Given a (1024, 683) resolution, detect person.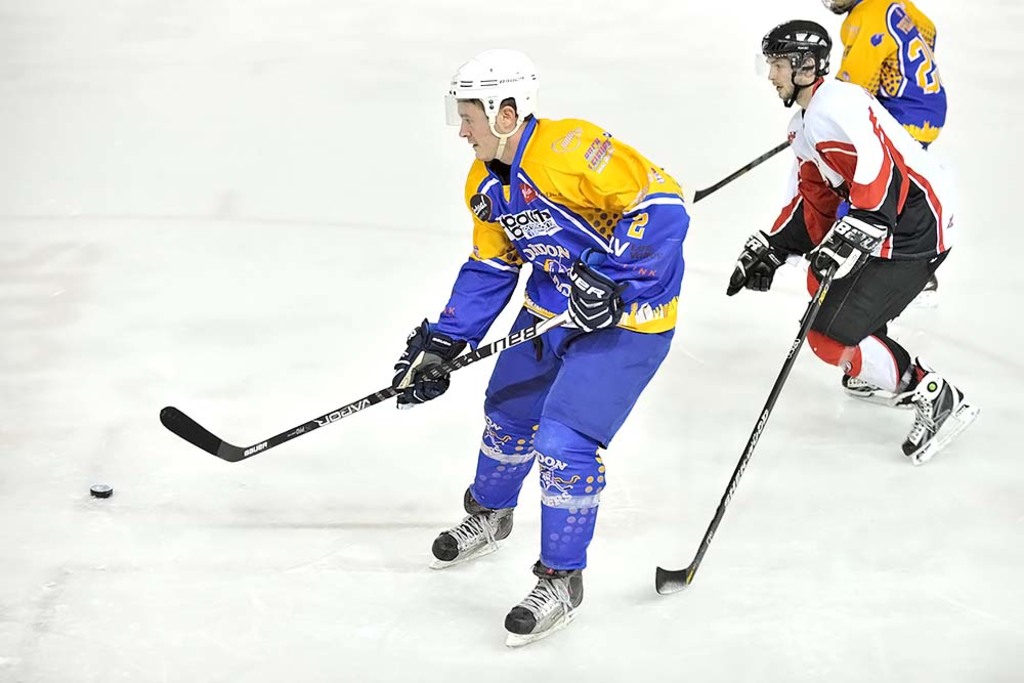
[left=819, top=0, right=947, bottom=146].
